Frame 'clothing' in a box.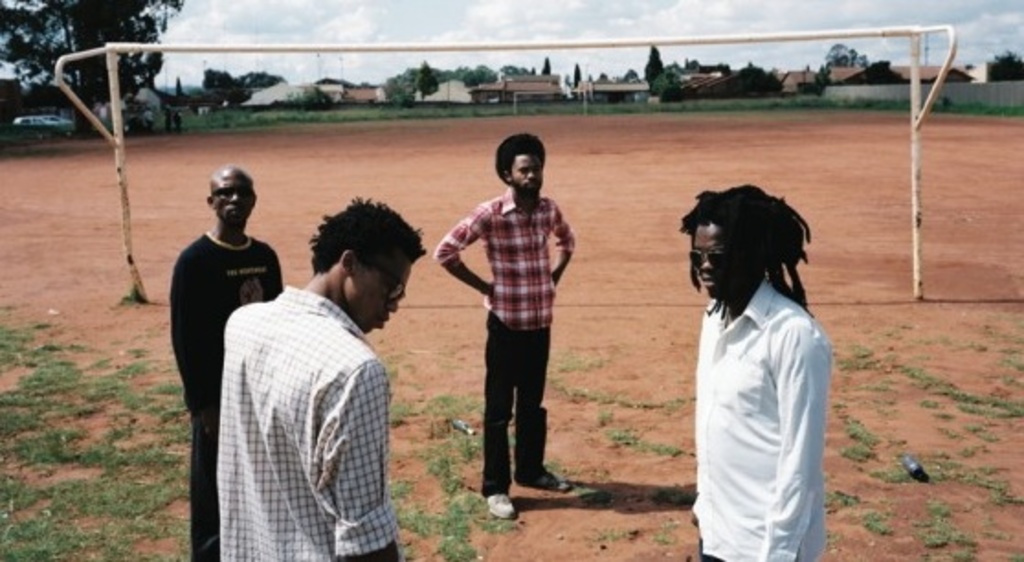
l=679, t=219, r=839, b=544.
